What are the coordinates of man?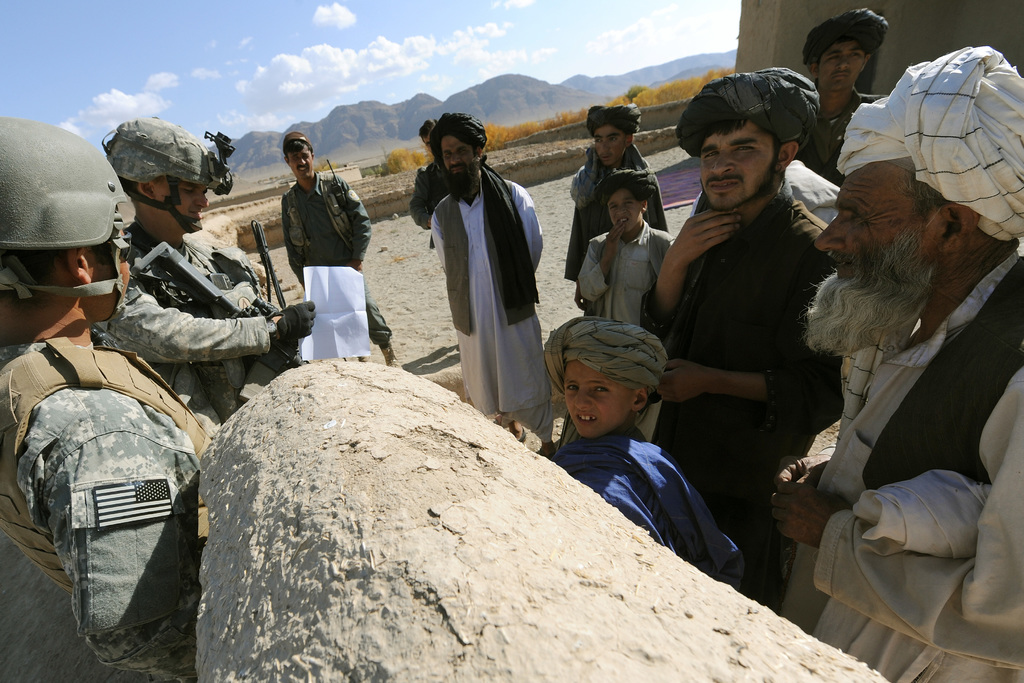
pyautogui.locateOnScreen(798, 7, 890, 187).
